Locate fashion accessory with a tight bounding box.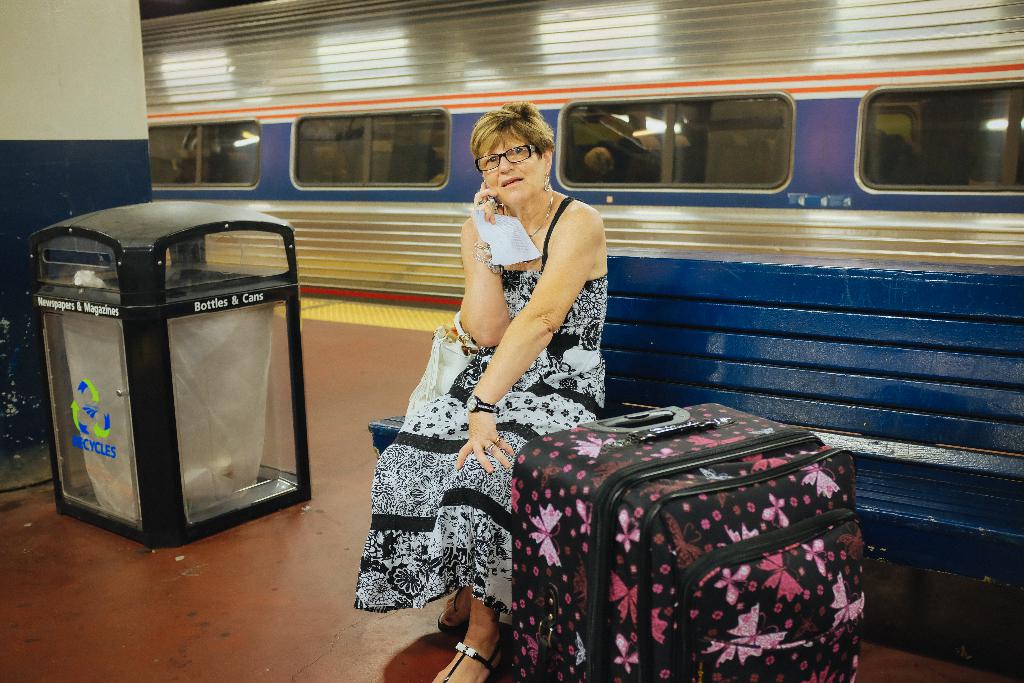
[532, 193, 558, 234].
